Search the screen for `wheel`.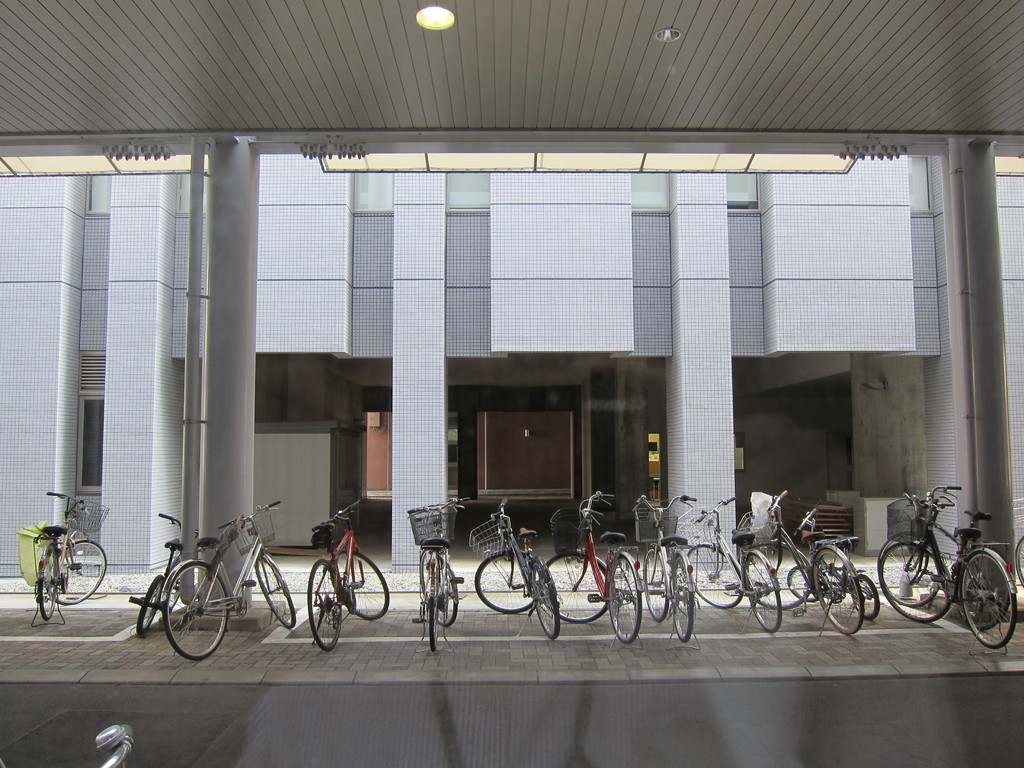
Found at crop(664, 543, 705, 654).
